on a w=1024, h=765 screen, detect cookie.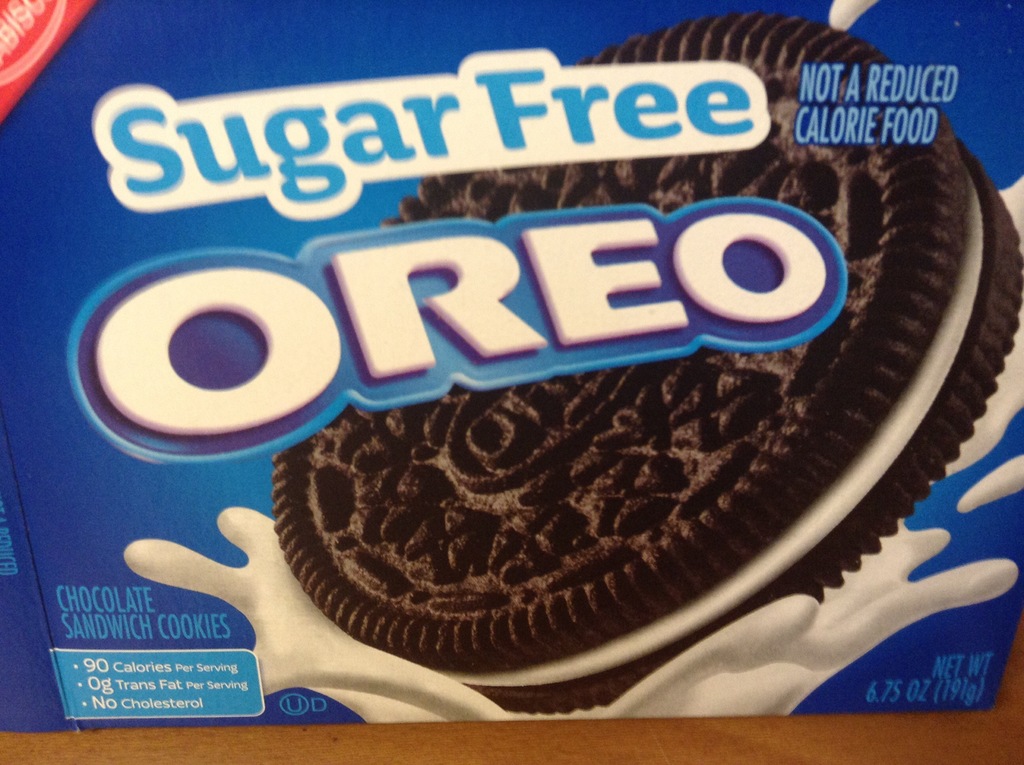
(265, 0, 1023, 725).
